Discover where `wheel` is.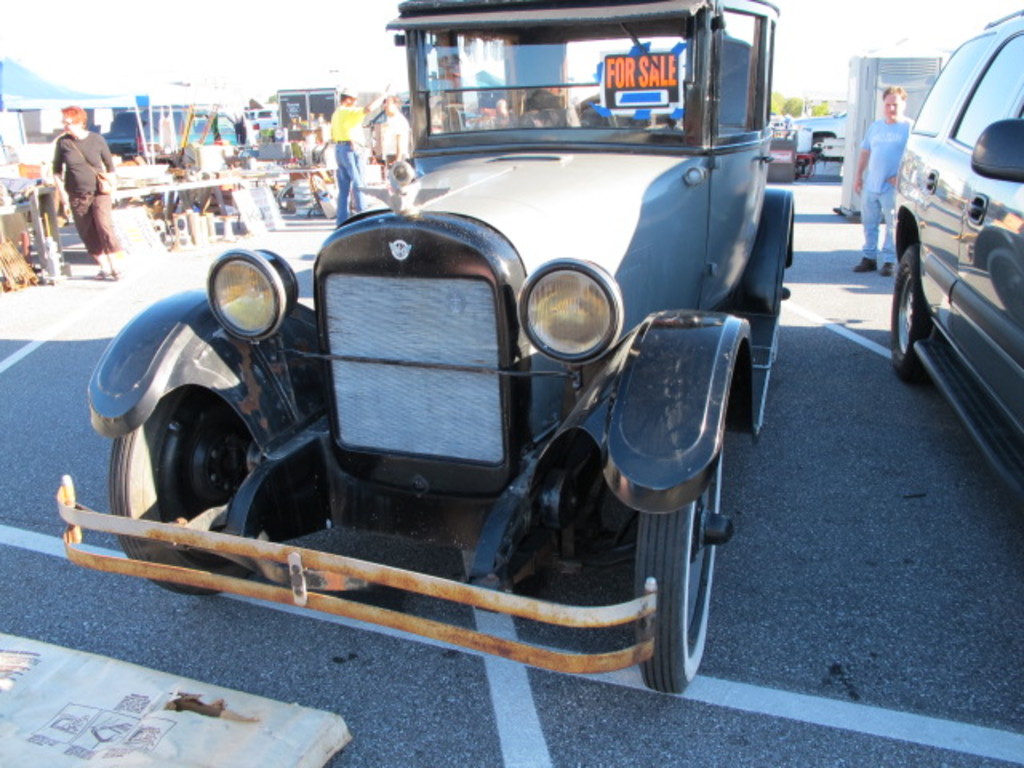
Discovered at <box>637,490,718,693</box>.
